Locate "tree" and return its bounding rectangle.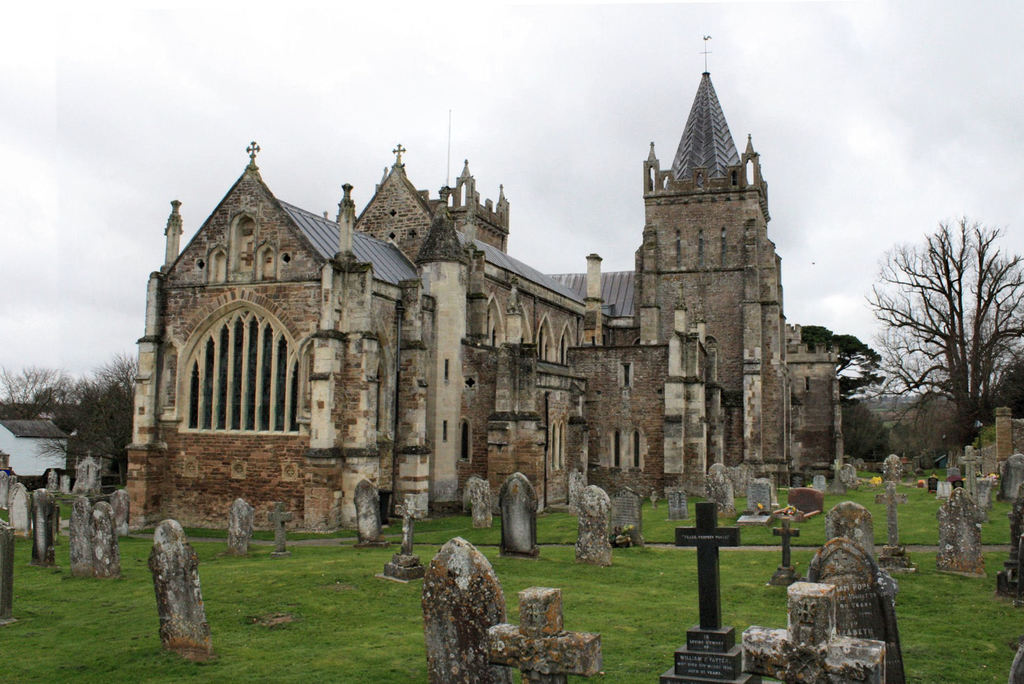
locate(793, 322, 887, 409).
